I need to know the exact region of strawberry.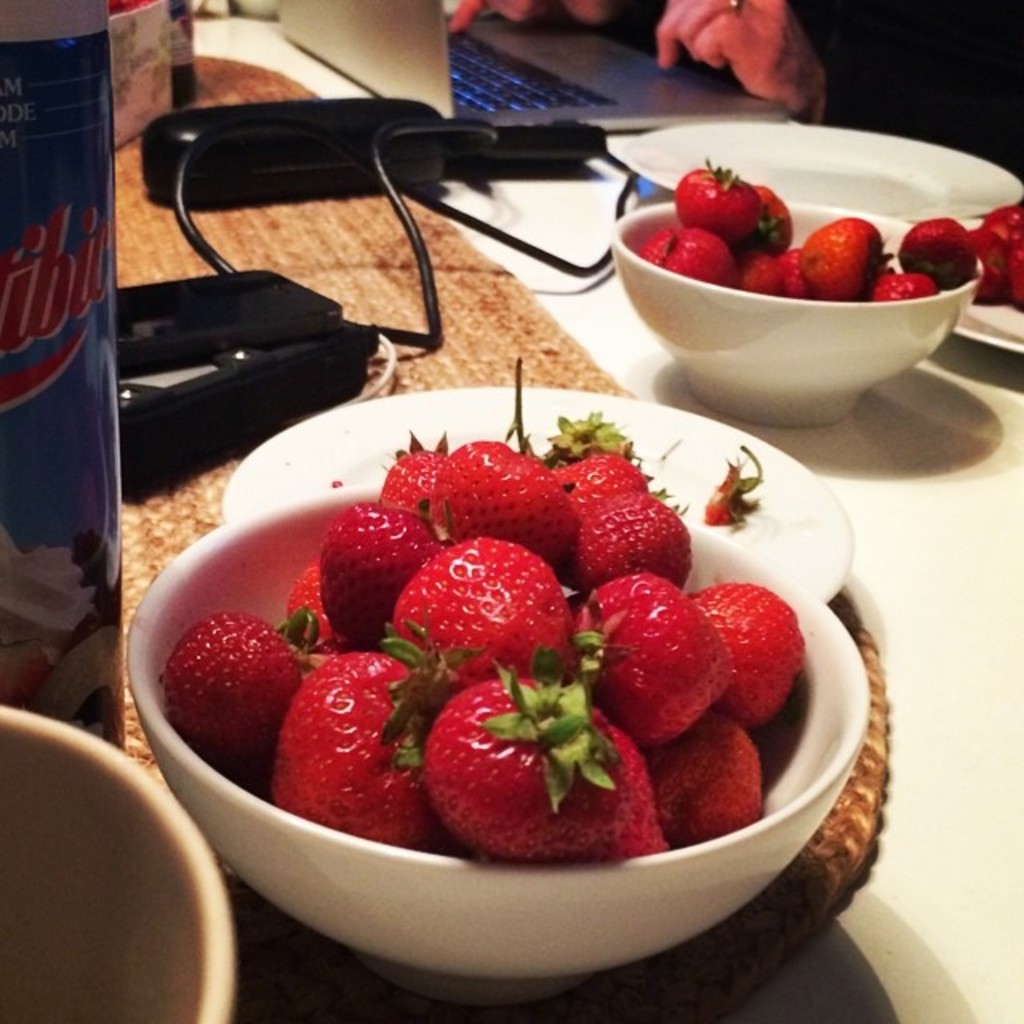
Region: <box>438,653,650,862</box>.
